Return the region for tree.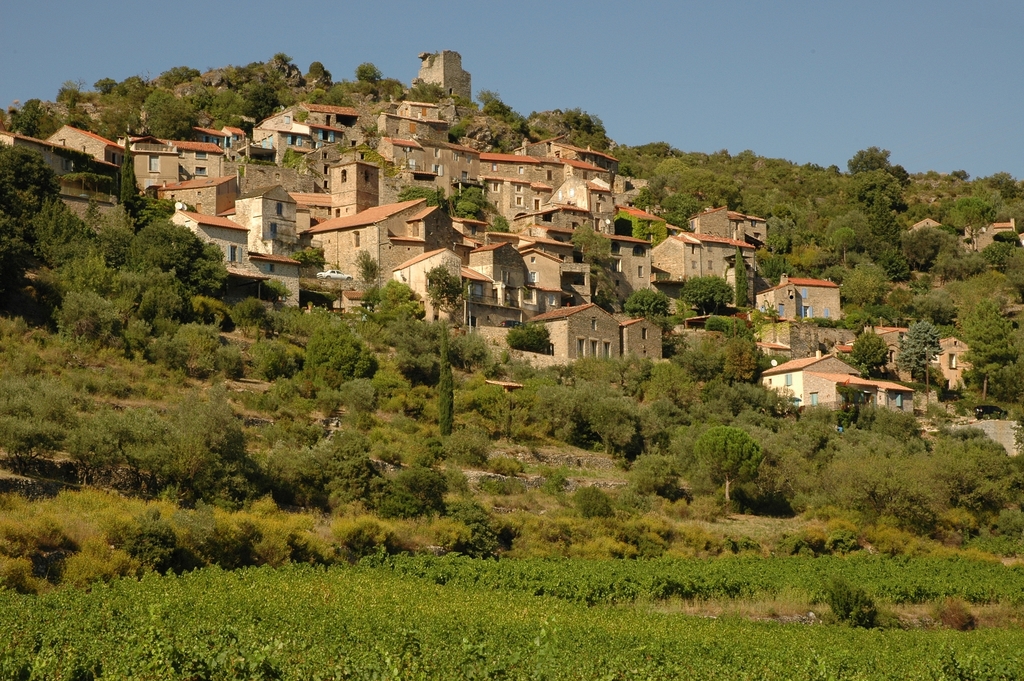
bbox=[714, 331, 760, 382].
